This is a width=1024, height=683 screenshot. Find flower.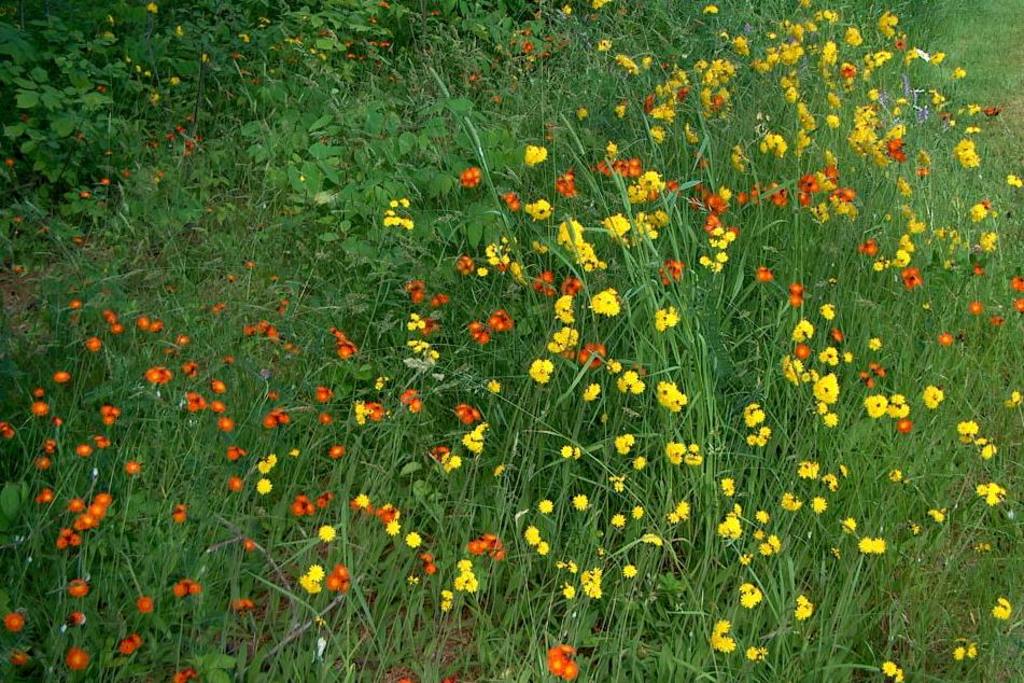
Bounding box: x1=352 y1=492 x2=370 y2=514.
